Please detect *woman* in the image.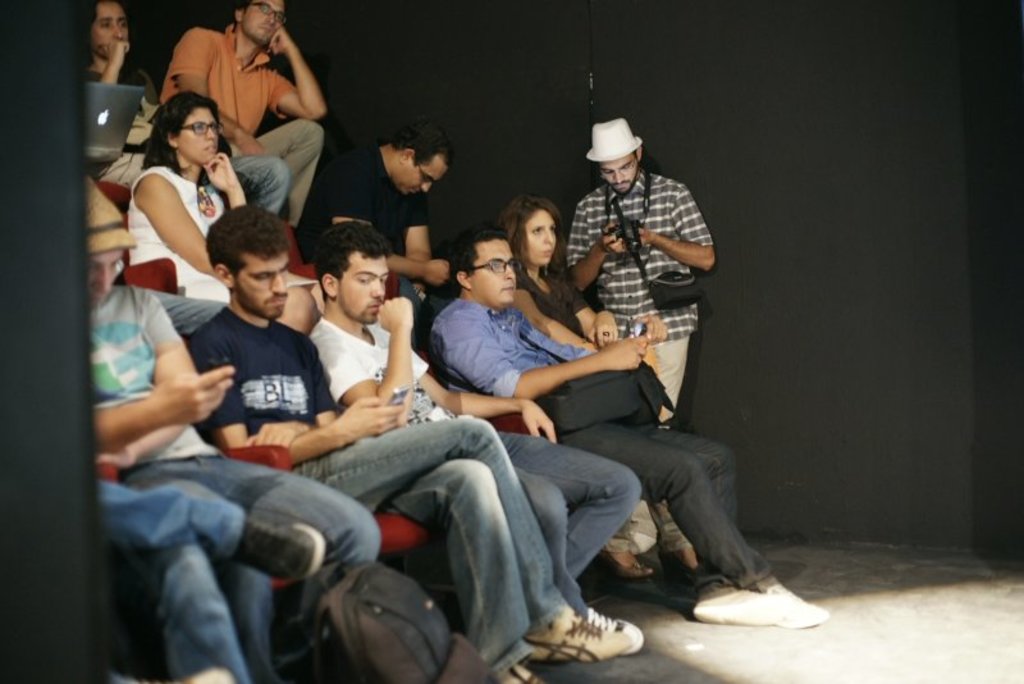
BBox(122, 88, 330, 325).
